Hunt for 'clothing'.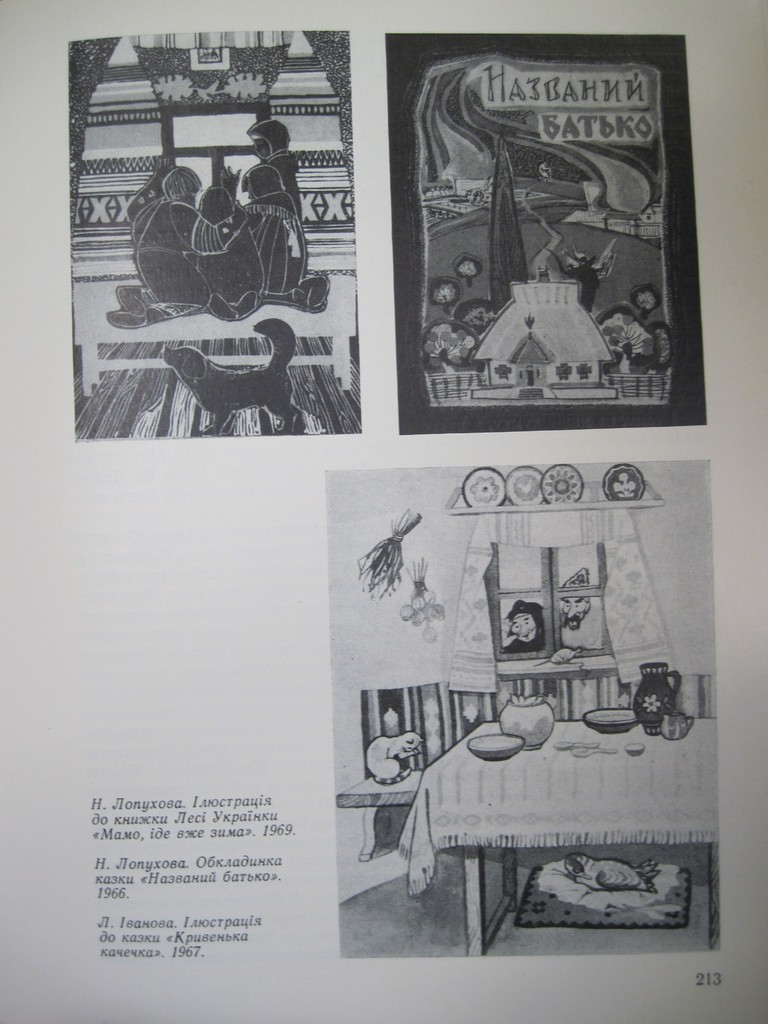
Hunted down at bbox=(131, 195, 235, 314).
